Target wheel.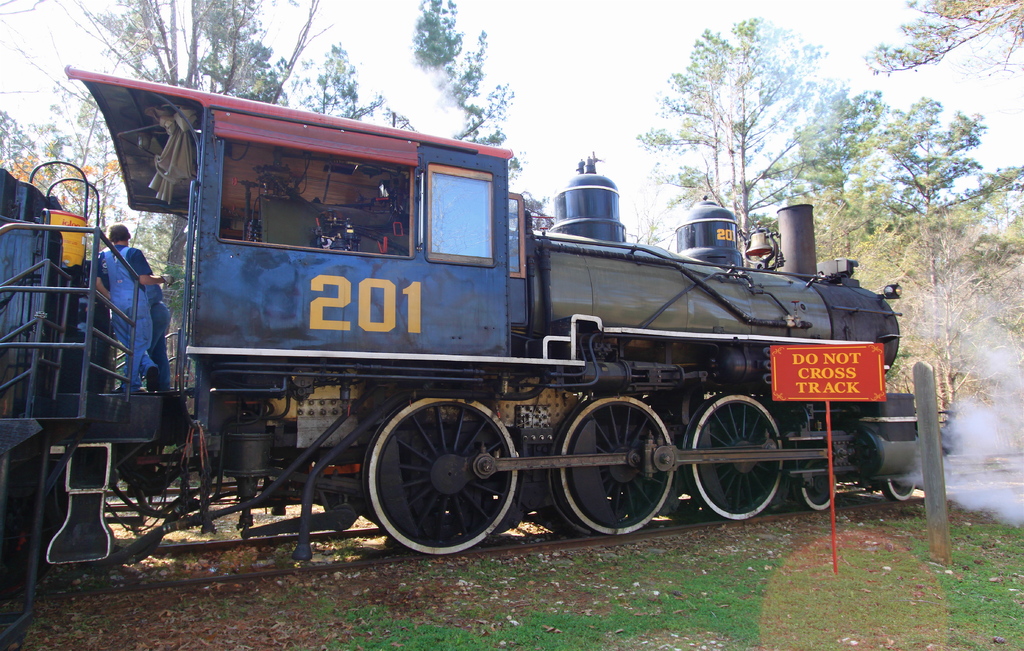
Target region: (left=885, top=475, right=917, bottom=502).
